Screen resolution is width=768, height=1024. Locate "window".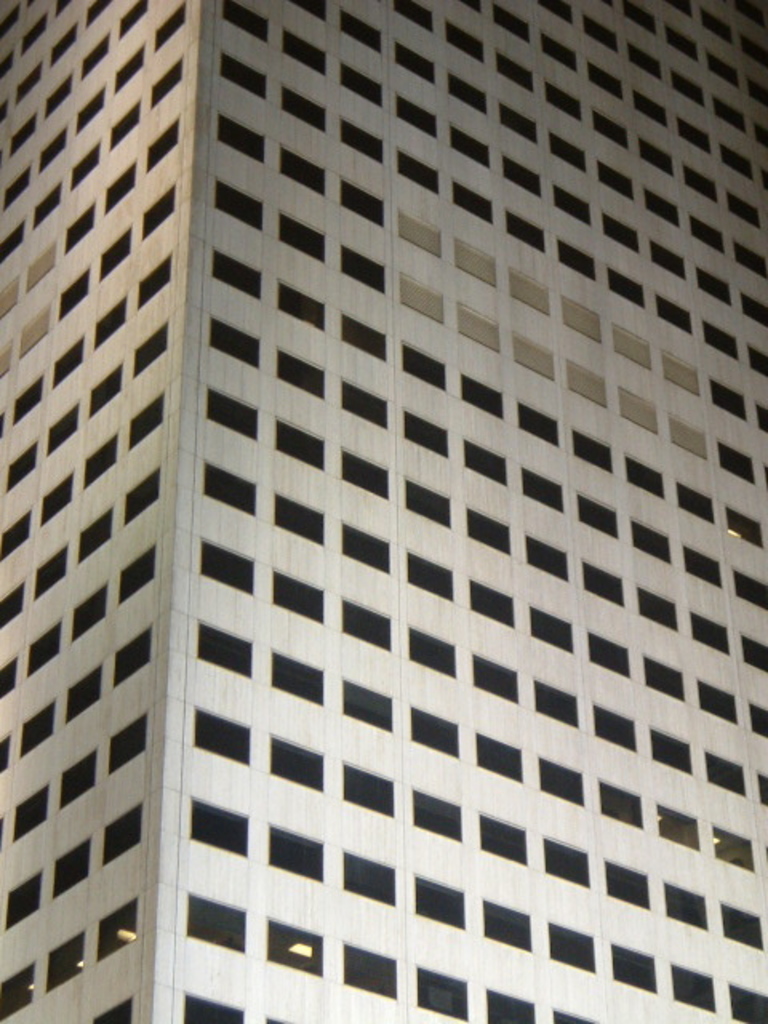
<region>587, 627, 629, 680</region>.
